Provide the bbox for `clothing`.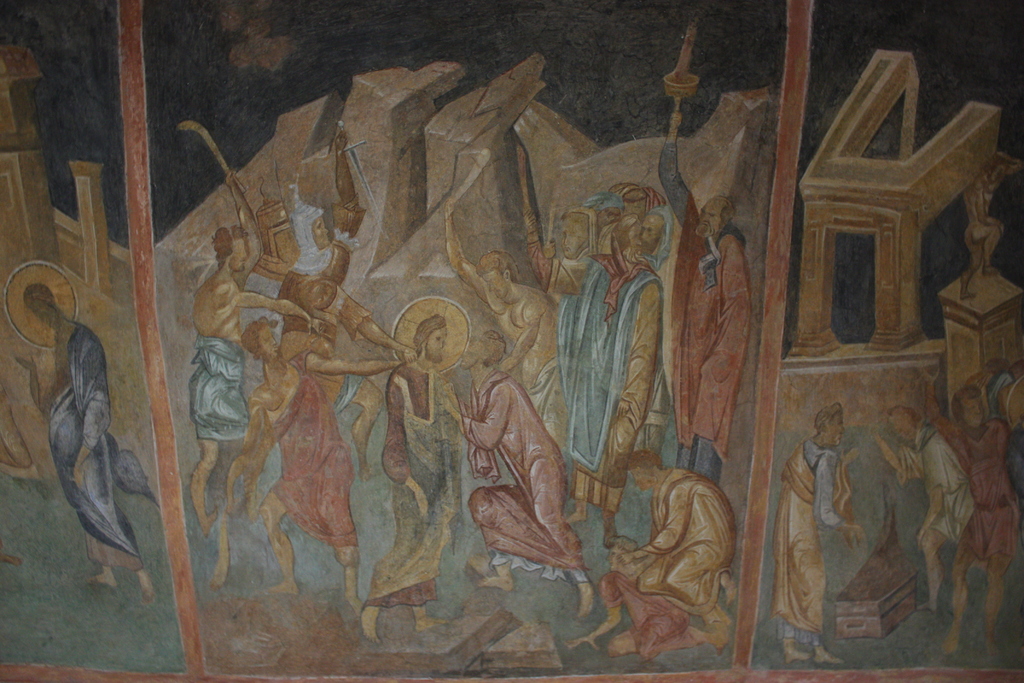
bbox=[657, 135, 755, 484].
